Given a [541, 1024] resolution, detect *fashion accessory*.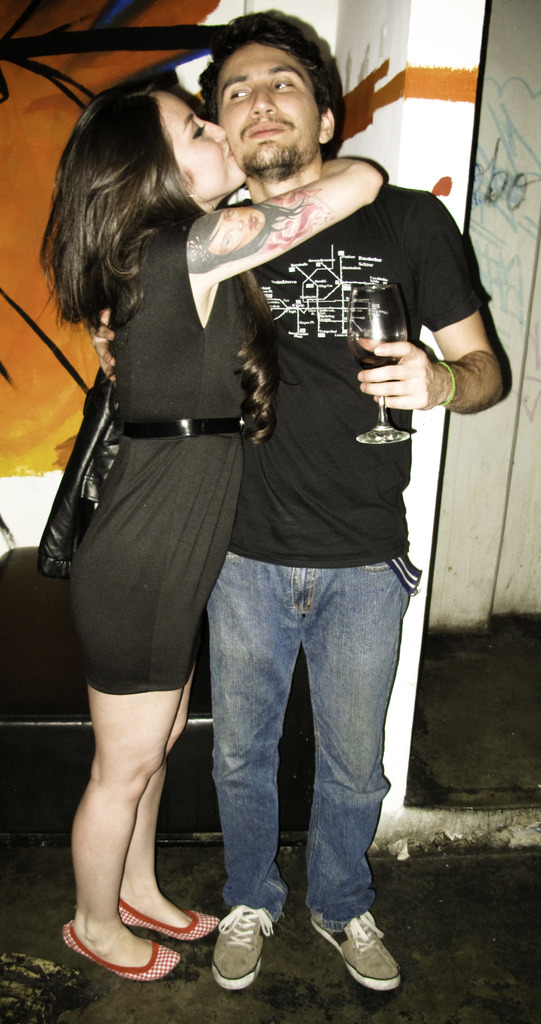
rect(205, 908, 275, 986).
